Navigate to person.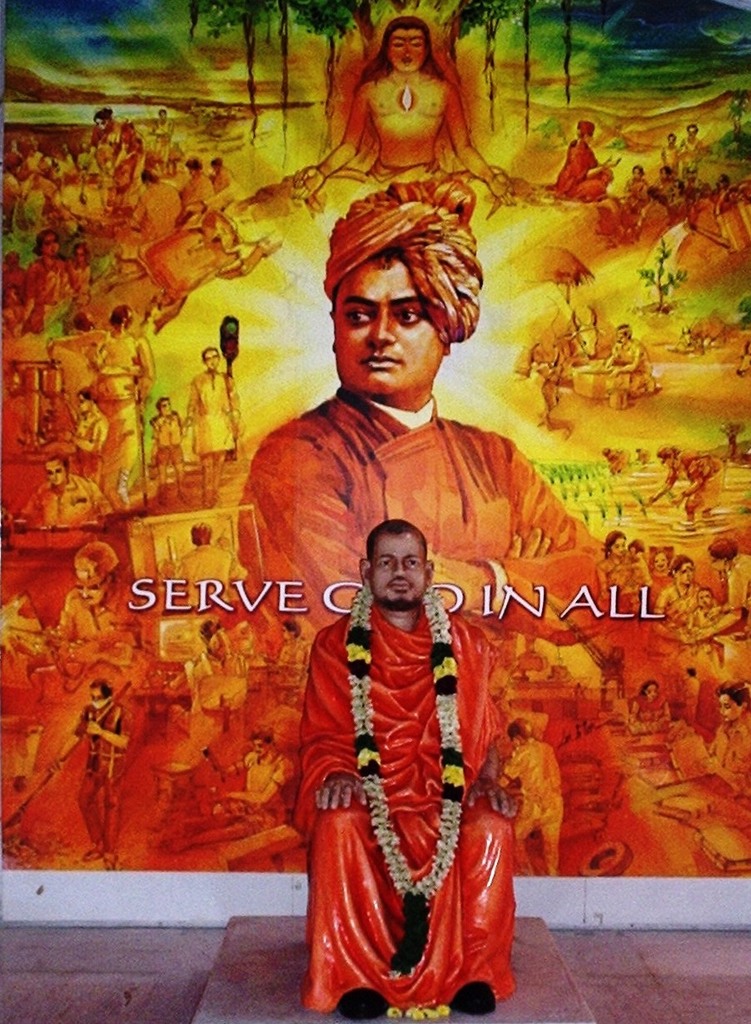
Navigation target: 685:666:704:707.
